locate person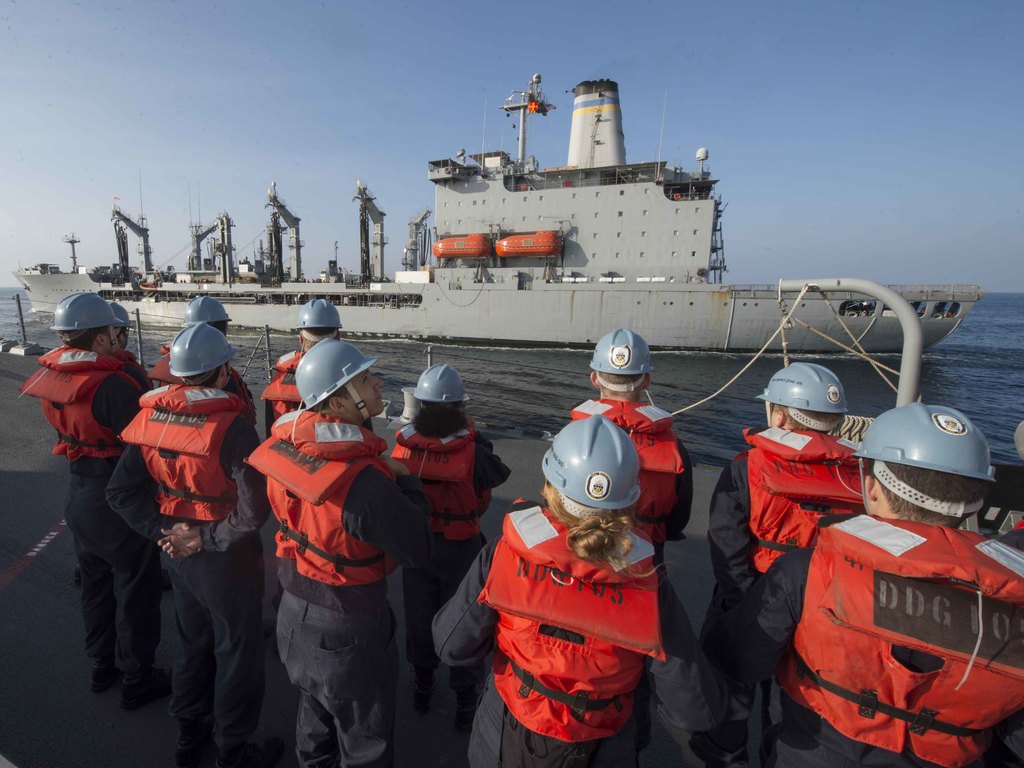
bbox(251, 328, 406, 749)
